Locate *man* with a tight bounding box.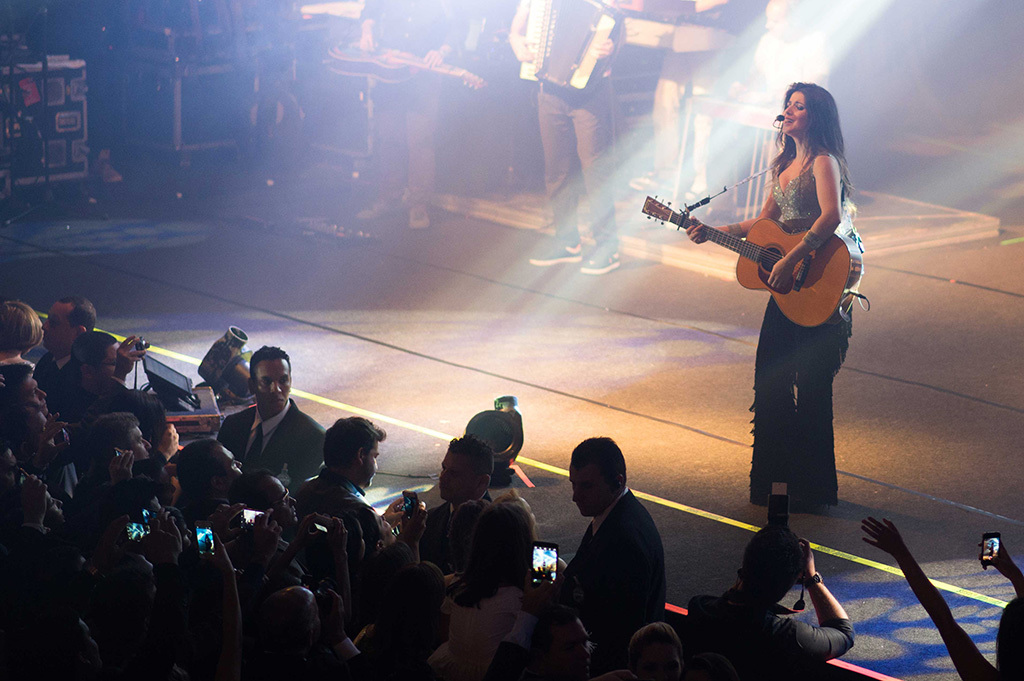
detection(349, 0, 462, 234).
